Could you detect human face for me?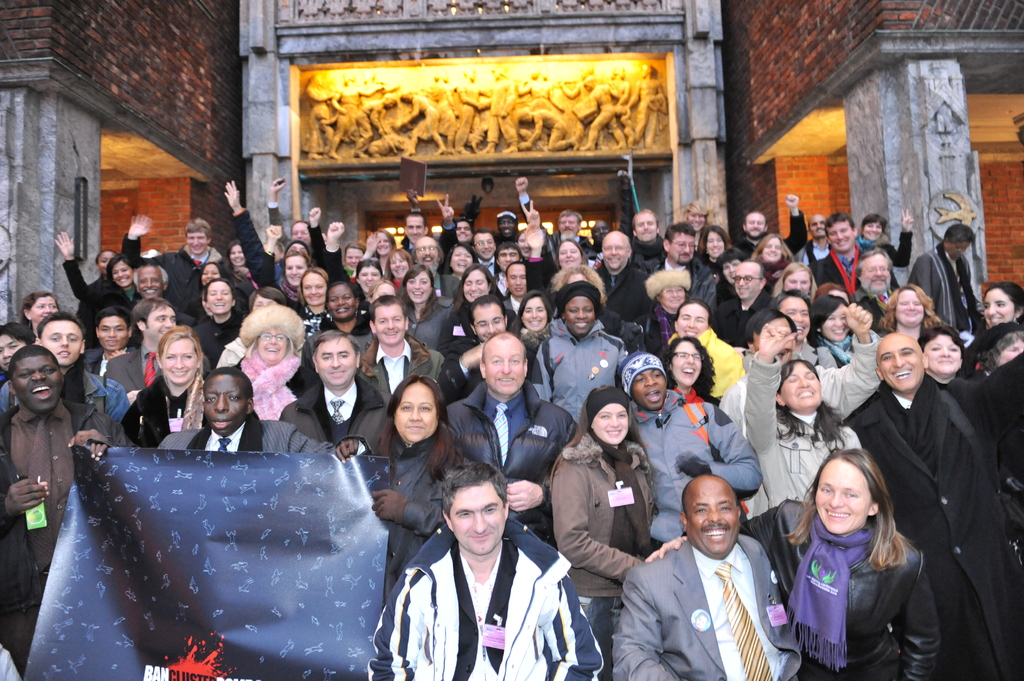
Detection result: rect(0, 333, 19, 371).
